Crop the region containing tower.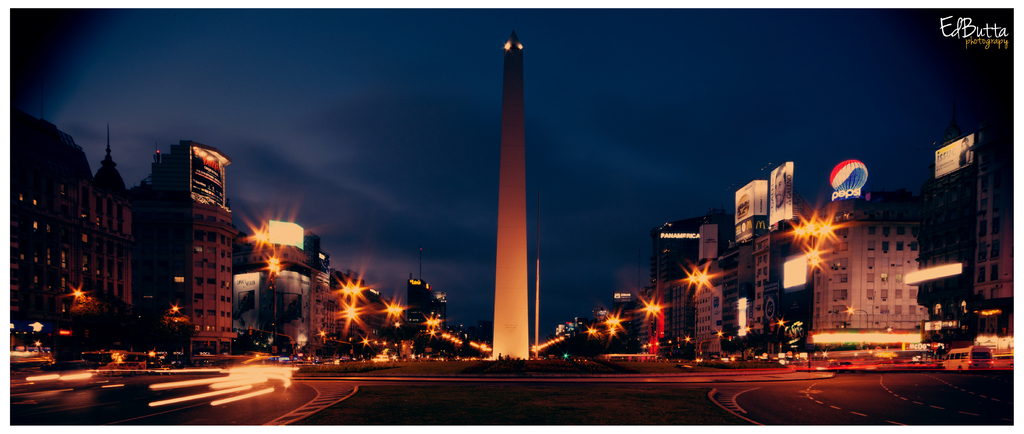
Crop region: 720, 192, 771, 363.
